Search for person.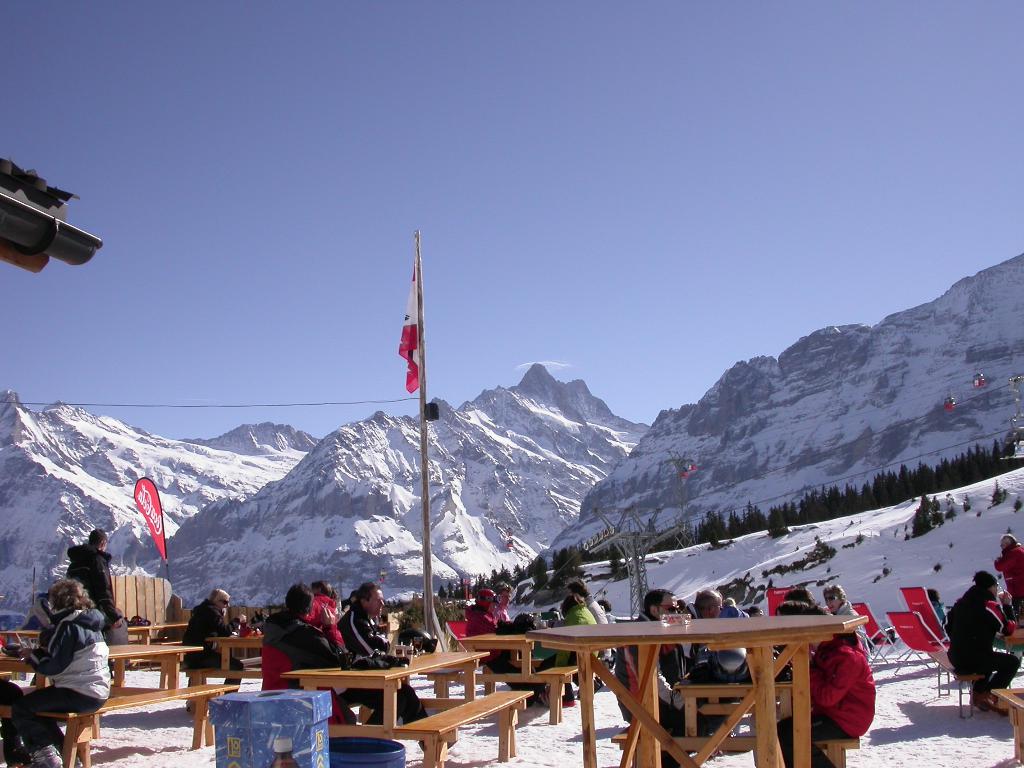
Found at left=602, top=586, right=625, bottom=663.
